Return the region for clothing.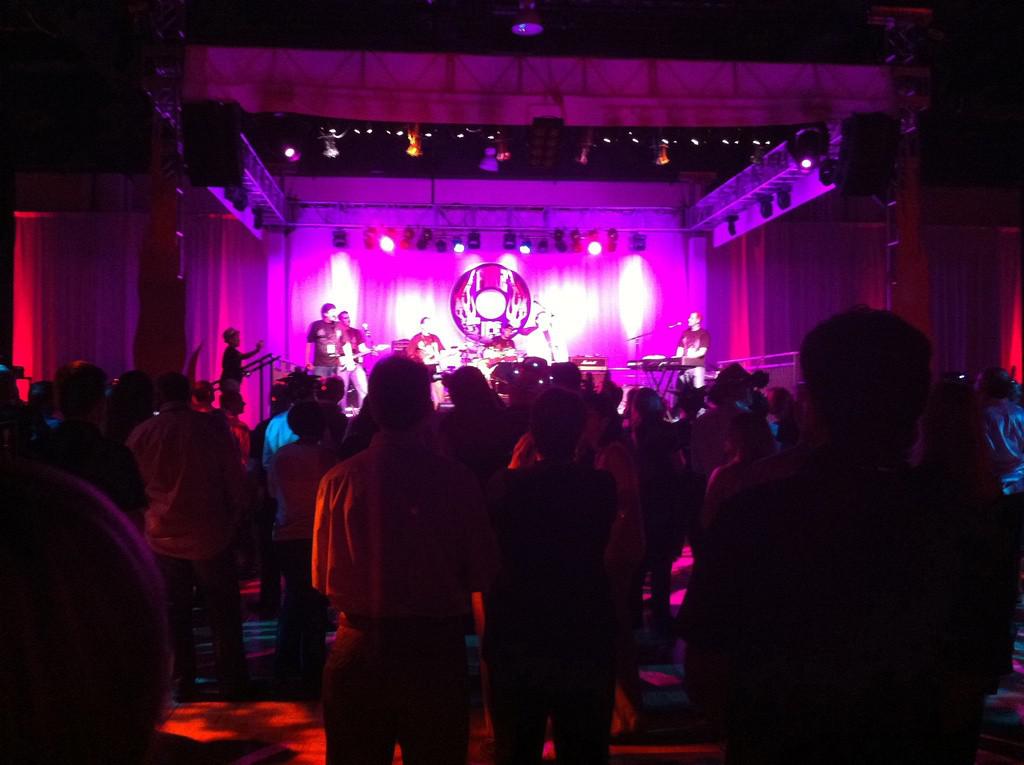
[left=291, top=423, right=484, bottom=764].
